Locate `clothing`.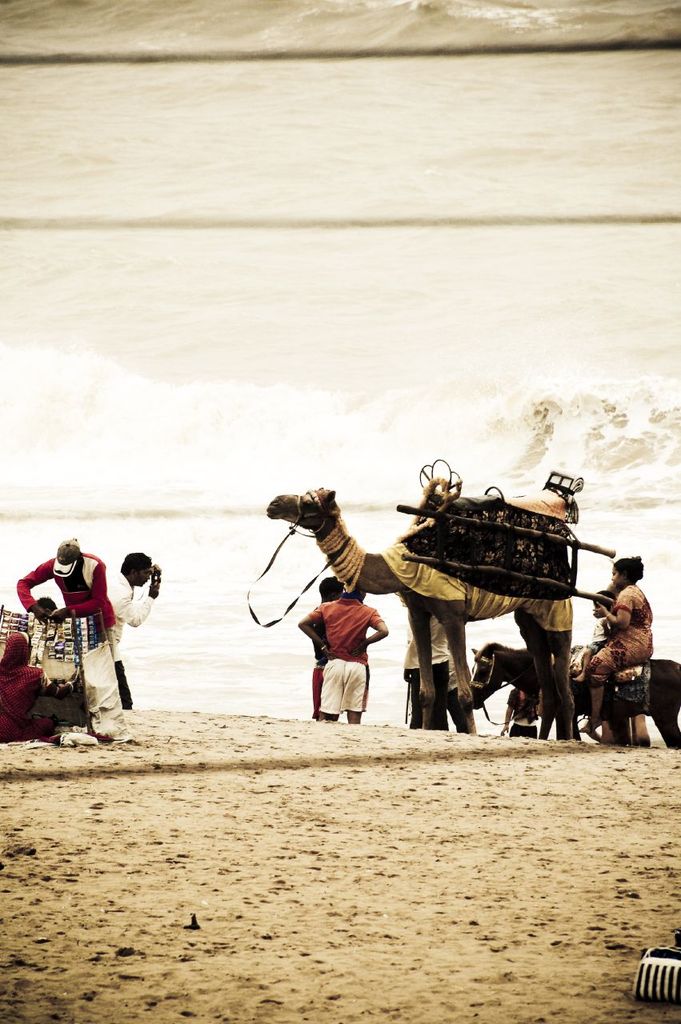
Bounding box: 410 618 455 660.
